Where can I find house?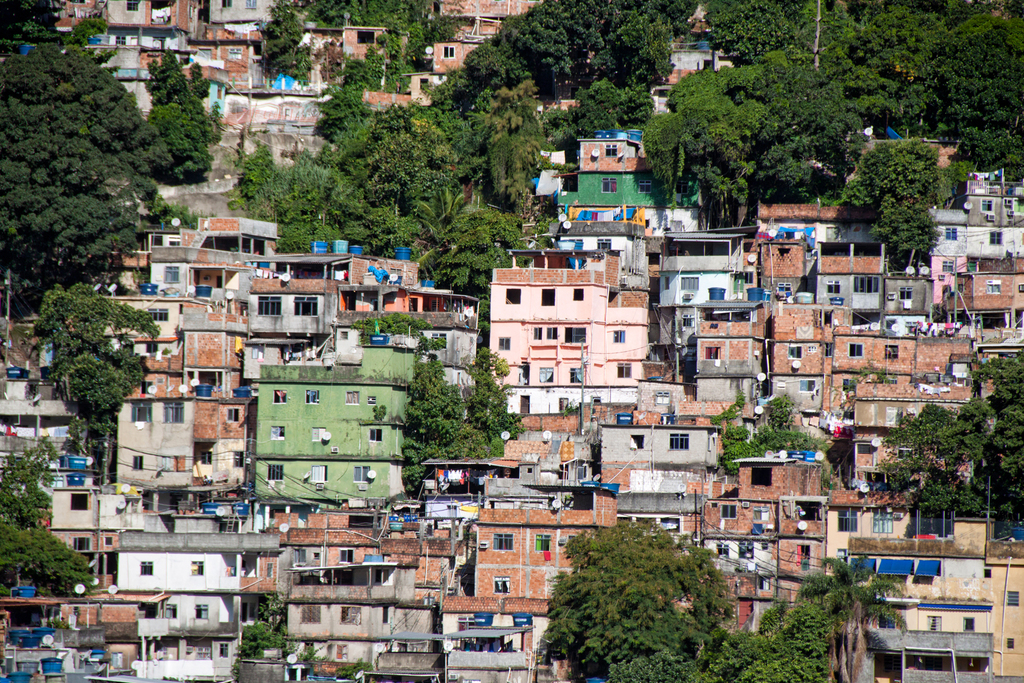
You can find it at region(344, 284, 477, 416).
